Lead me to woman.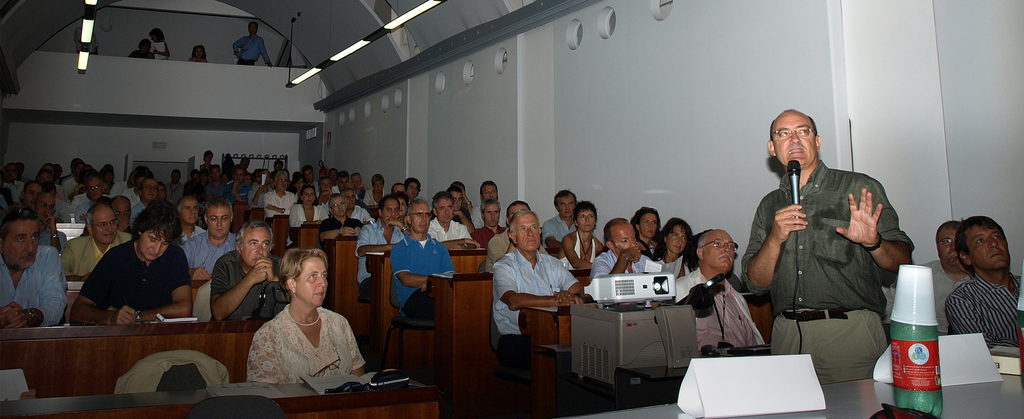
Lead to l=628, t=203, r=662, b=254.
